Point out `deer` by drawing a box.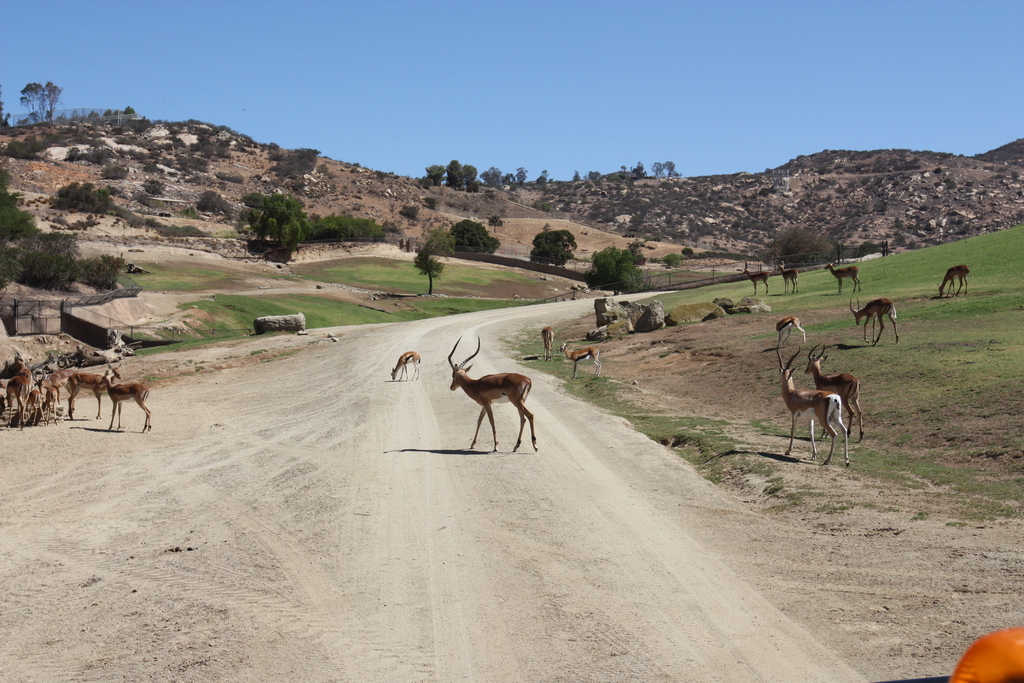
locate(389, 350, 422, 379).
